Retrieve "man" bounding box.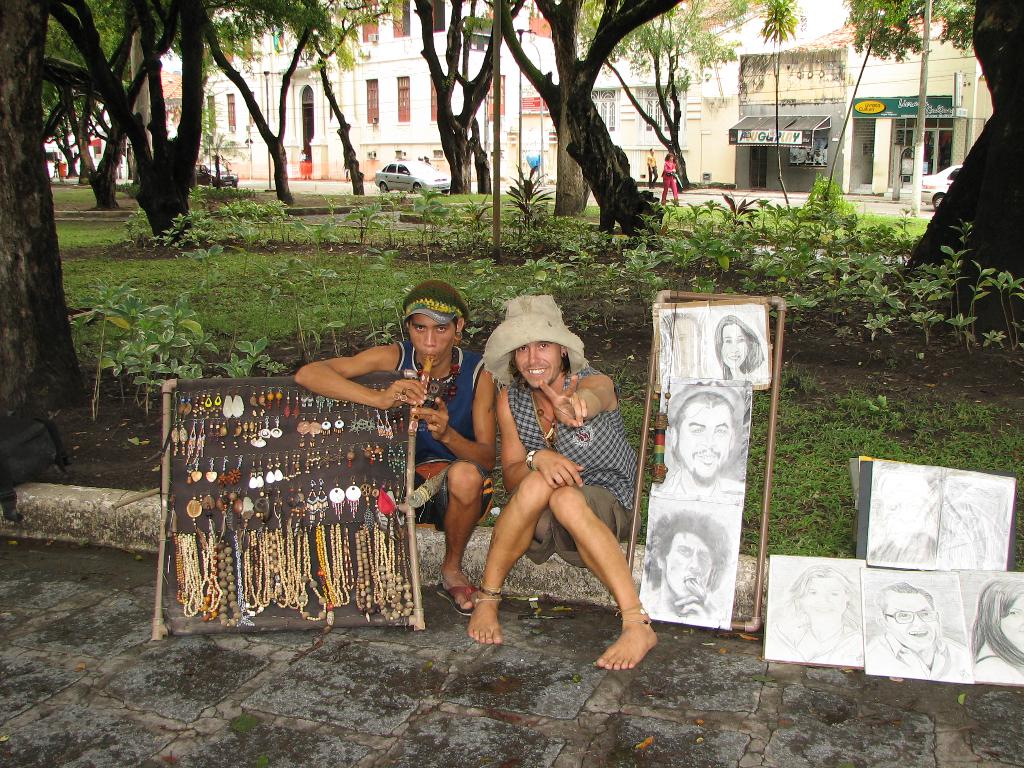
Bounding box: [445, 293, 662, 675].
